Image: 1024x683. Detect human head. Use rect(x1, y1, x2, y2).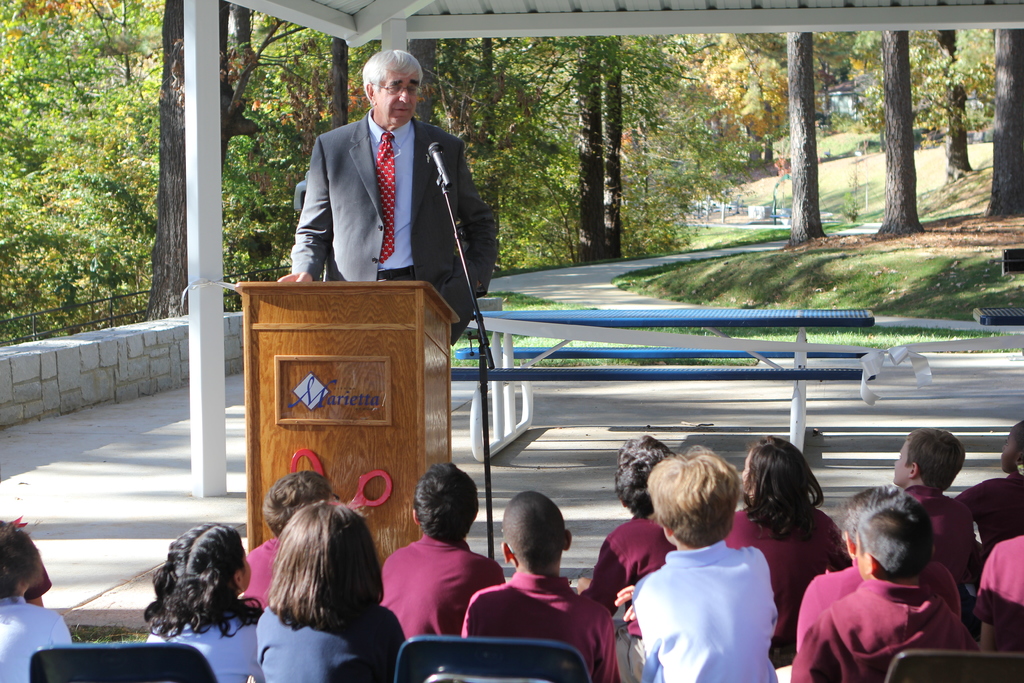
rect(270, 500, 385, 616).
